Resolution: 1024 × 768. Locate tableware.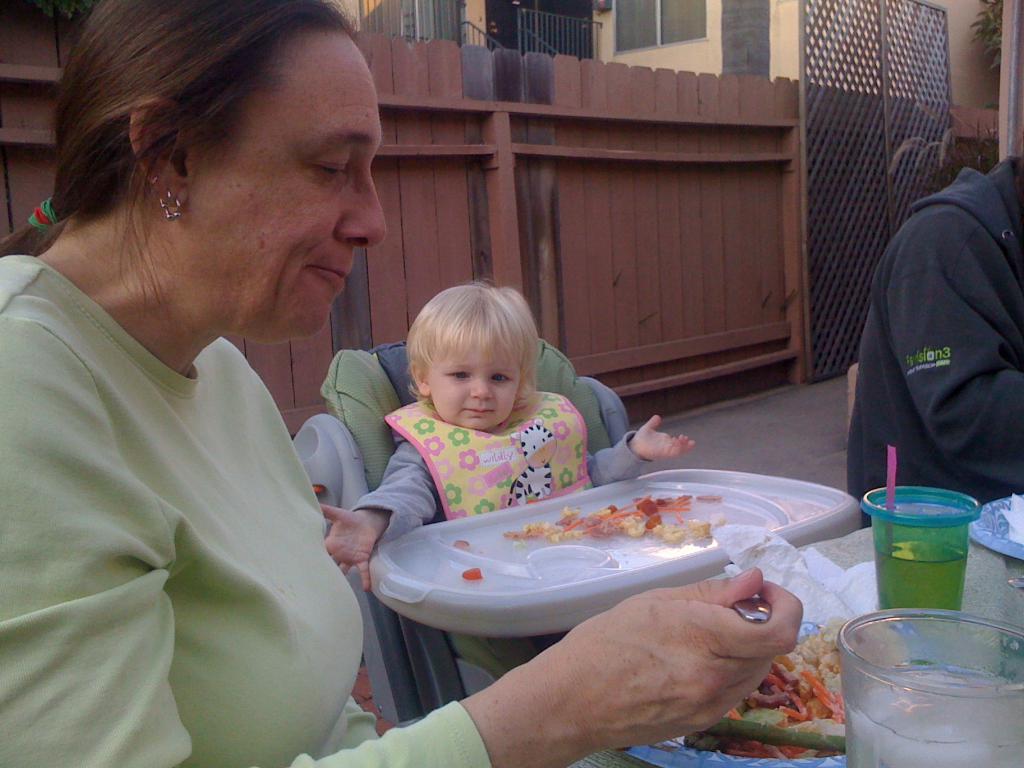
623:620:851:767.
